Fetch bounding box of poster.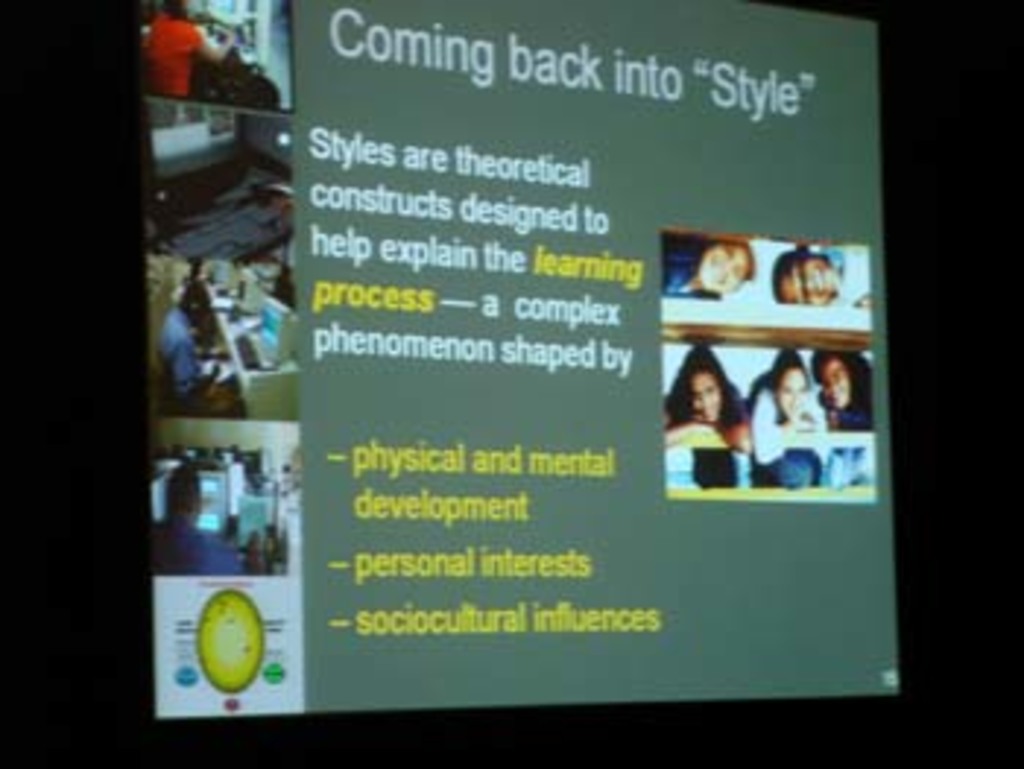
Bbox: select_region(135, 0, 884, 711).
